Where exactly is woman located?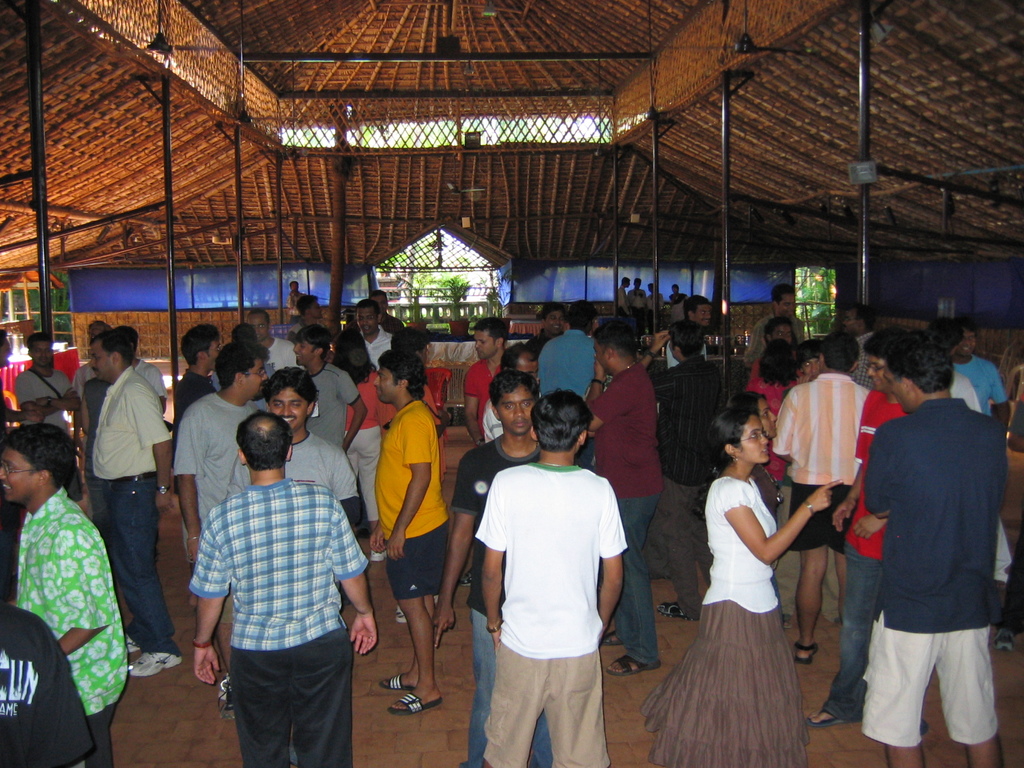
Its bounding box is {"x1": 328, "y1": 326, "x2": 399, "y2": 564}.
